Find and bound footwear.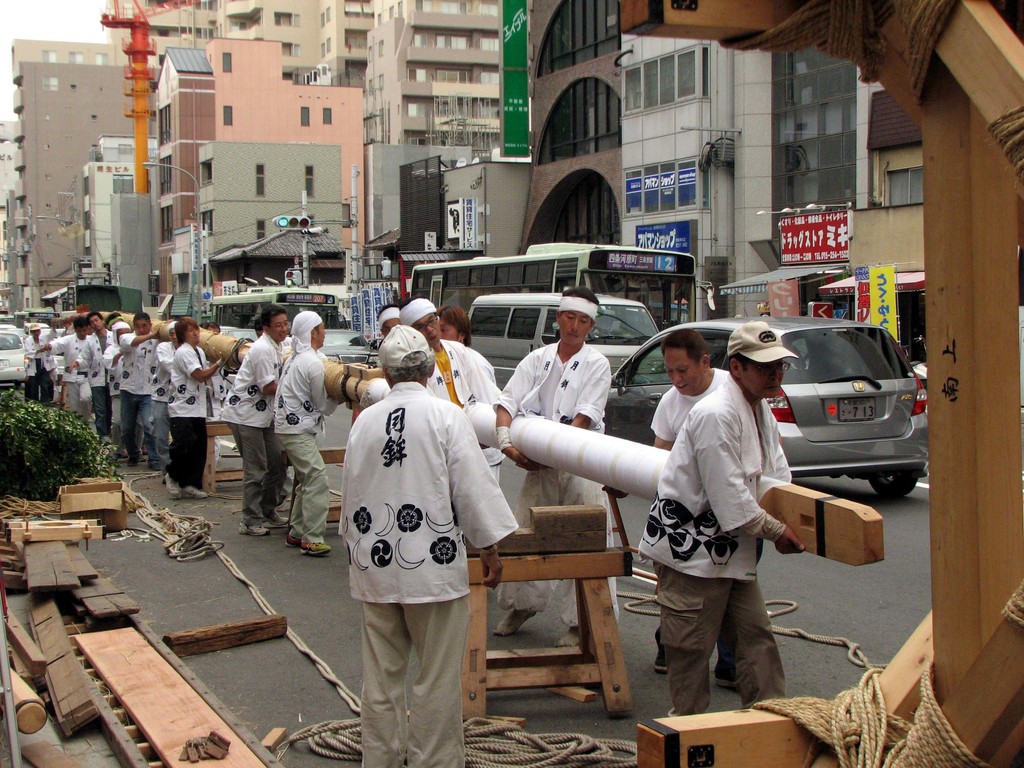
Bound: bbox=[267, 509, 296, 525].
